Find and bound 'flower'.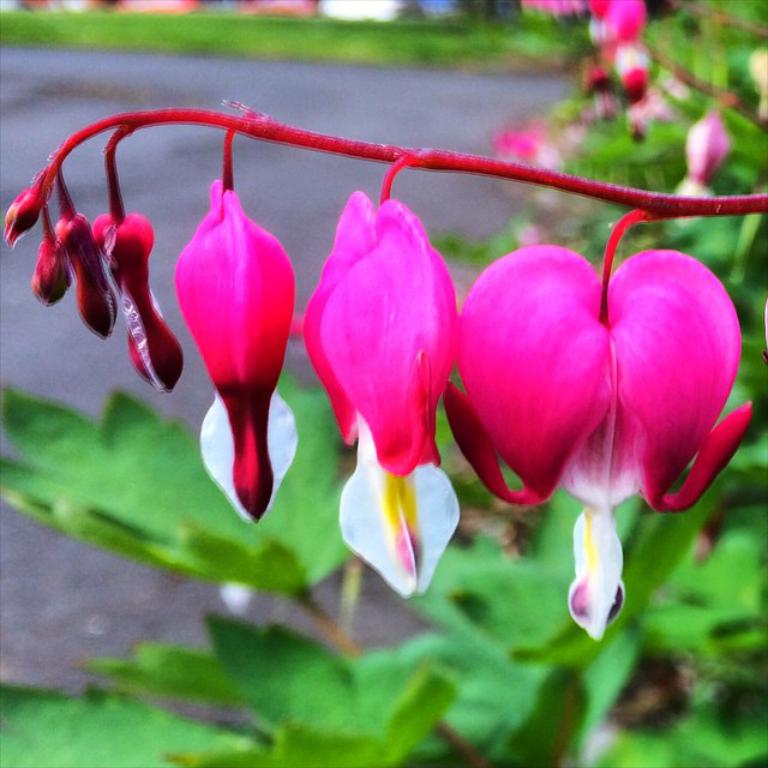
Bound: box=[312, 187, 461, 584].
